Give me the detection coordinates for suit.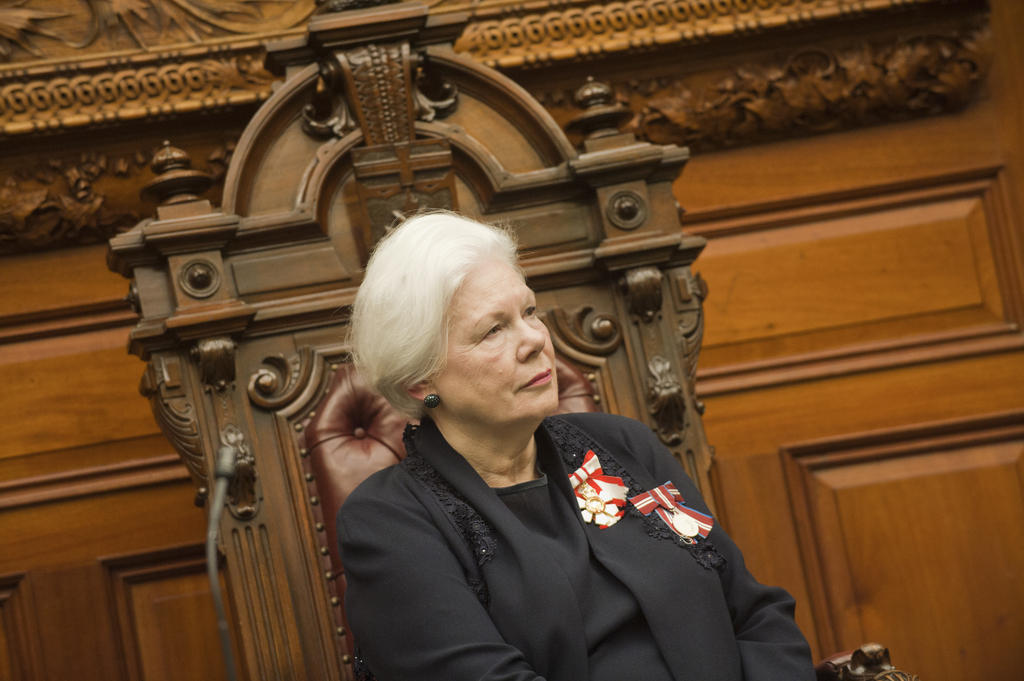
detection(419, 371, 820, 662).
